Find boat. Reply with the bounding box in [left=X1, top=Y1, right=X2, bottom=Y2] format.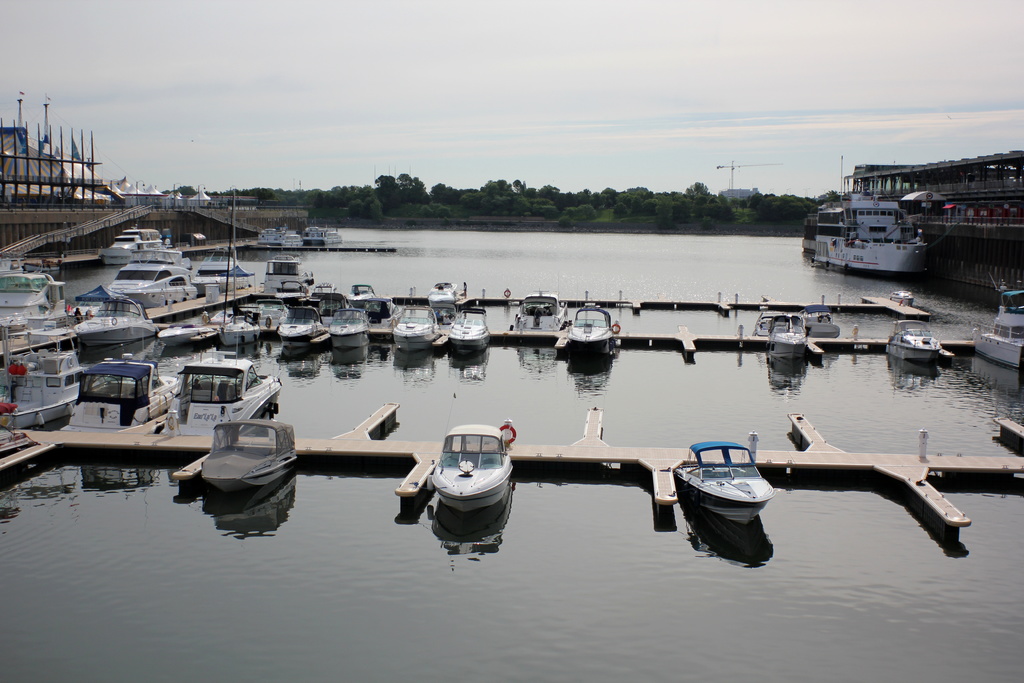
[left=110, top=243, right=199, bottom=313].
